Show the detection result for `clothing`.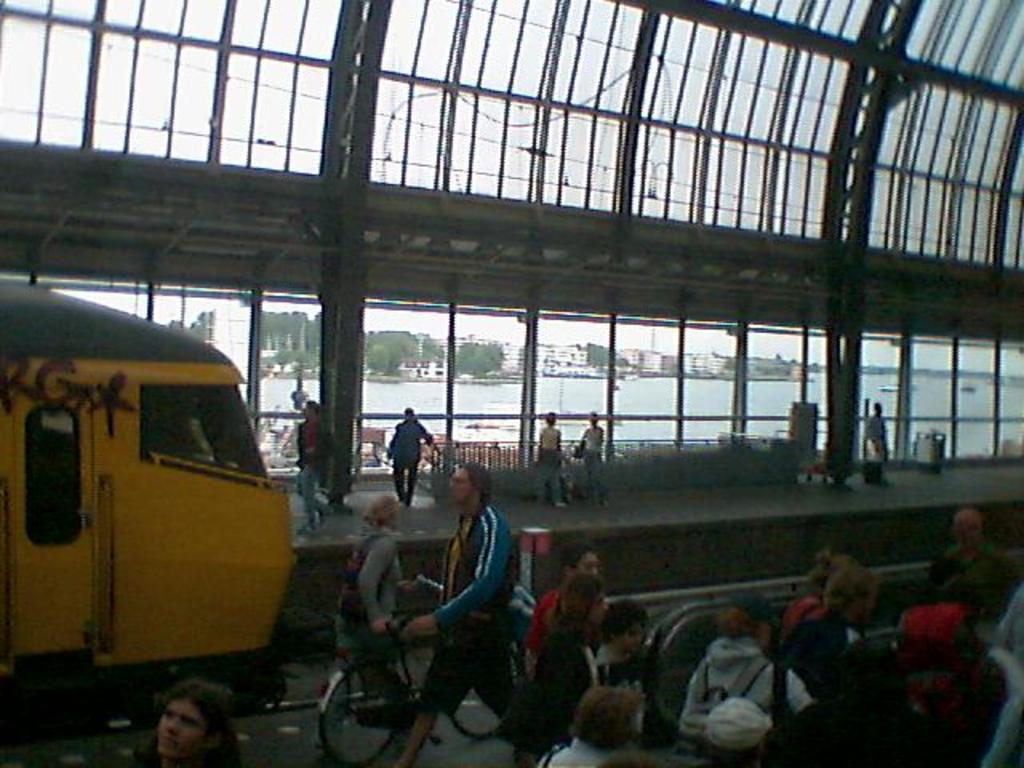
l=328, t=523, r=406, b=686.
